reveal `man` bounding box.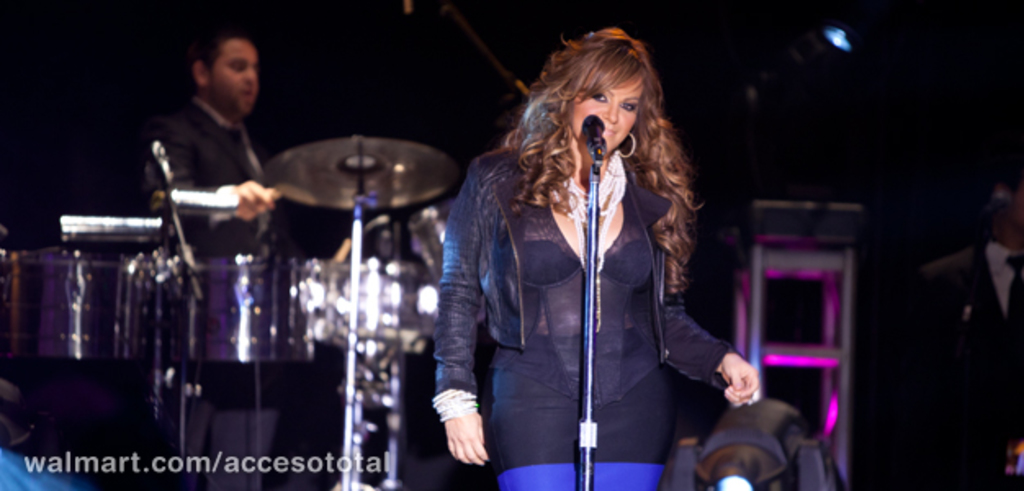
Revealed: [137, 25, 290, 249].
